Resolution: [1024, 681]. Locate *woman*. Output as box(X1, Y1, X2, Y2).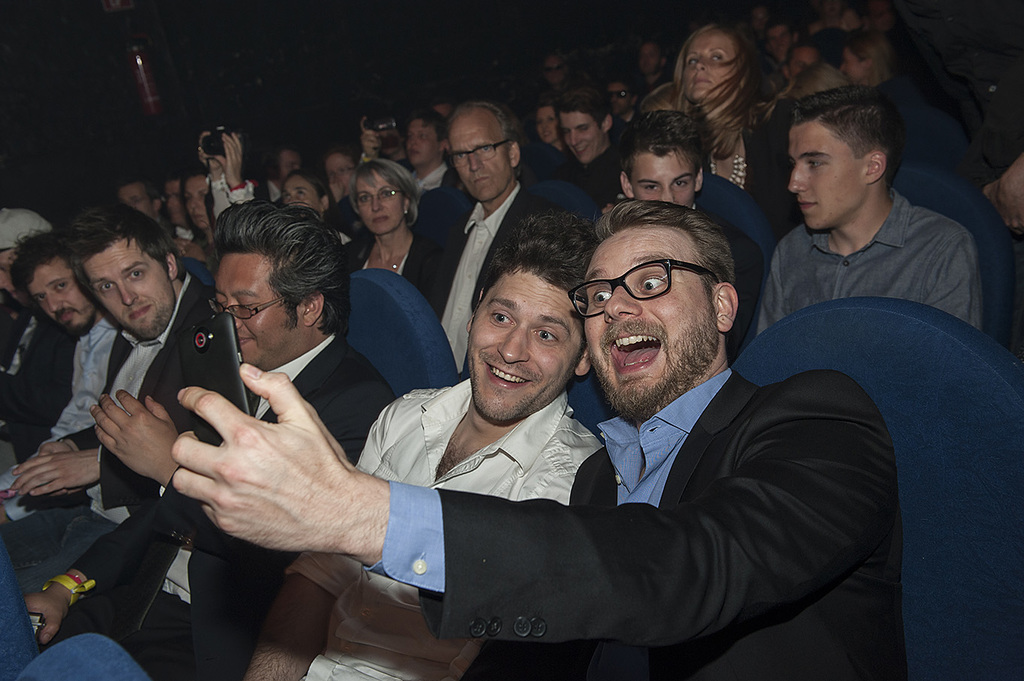
box(322, 145, 357, 247).
